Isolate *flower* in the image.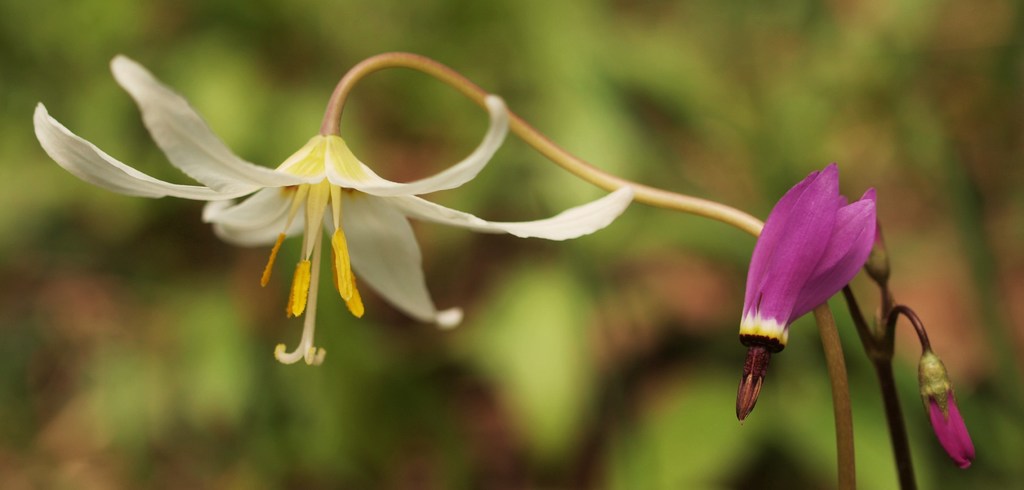
Isolated region: 739/162/884/425.
